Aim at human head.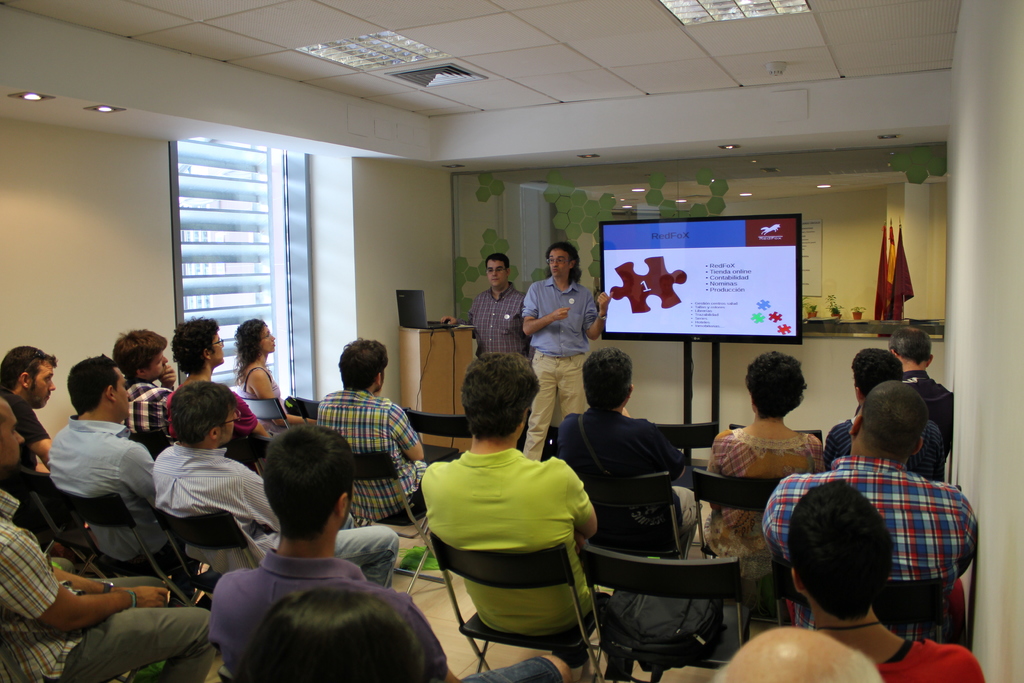
Aimed at select_region(749, 353, 810, 415).
